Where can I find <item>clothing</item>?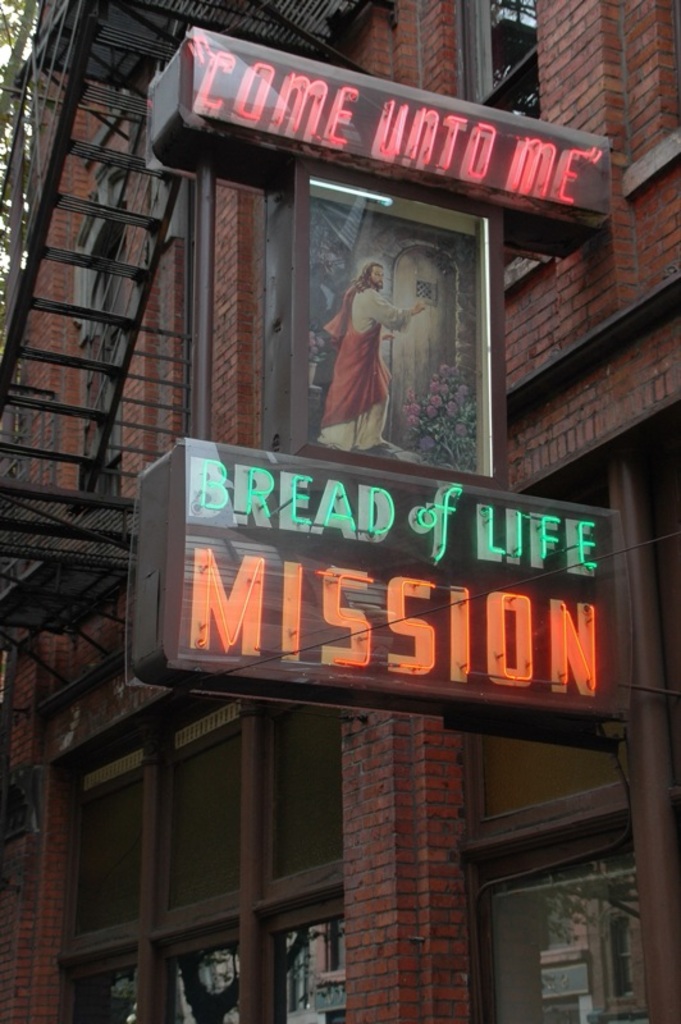
You can find it at x1=306, y1=284, x2=416, y2=449.
